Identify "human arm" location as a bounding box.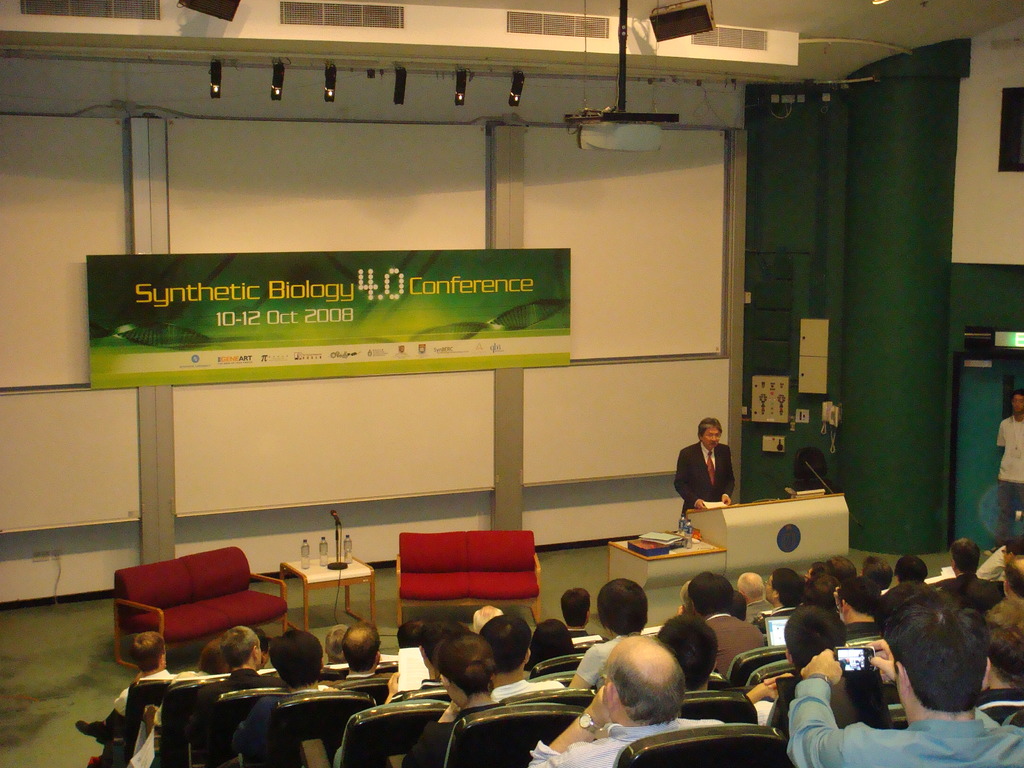
{"left": 988, "top": 584, "right": 1005, "bottom": 606}.
